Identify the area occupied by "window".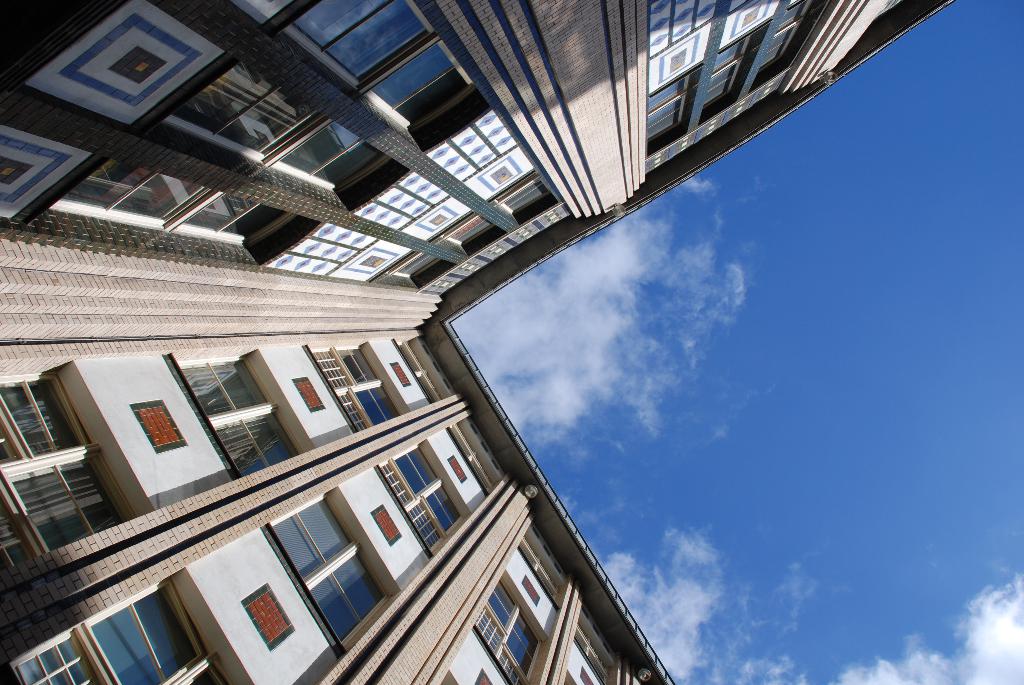
Area: (768,0,814,70).
